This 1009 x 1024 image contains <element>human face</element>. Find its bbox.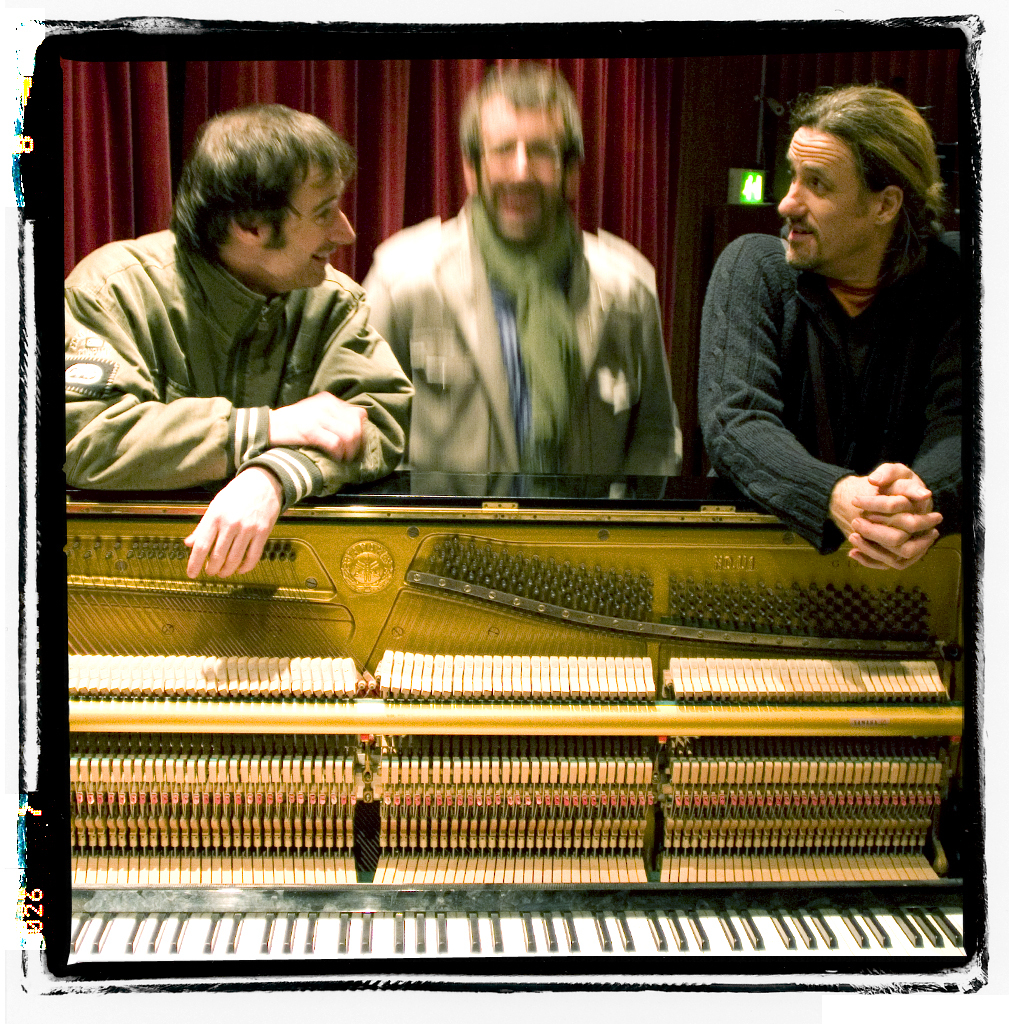
select_region(258, 163, 364, 282).
